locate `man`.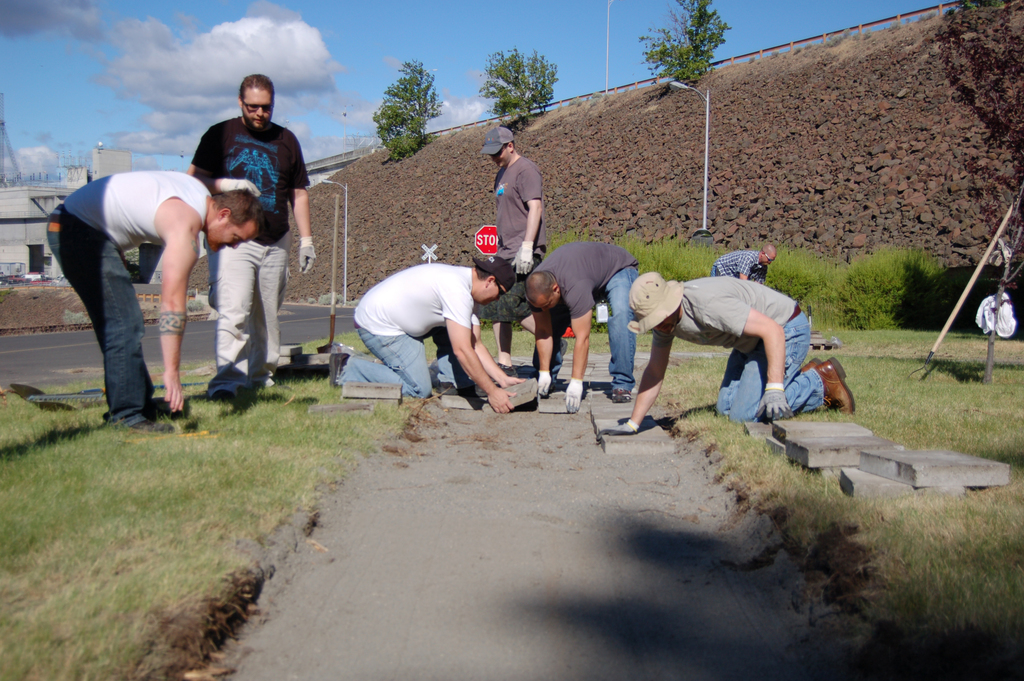
Bounding box: select_region(28, 172, 268, 432).
